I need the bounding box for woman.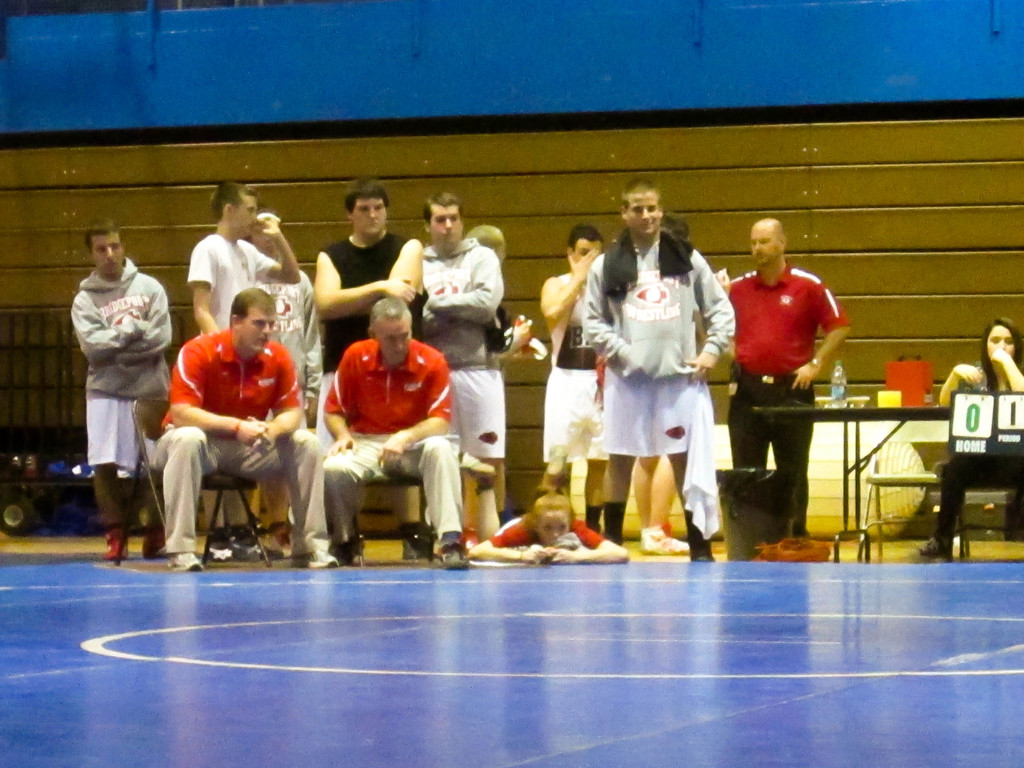
Here it is: (911, 314, 1023, 559).
